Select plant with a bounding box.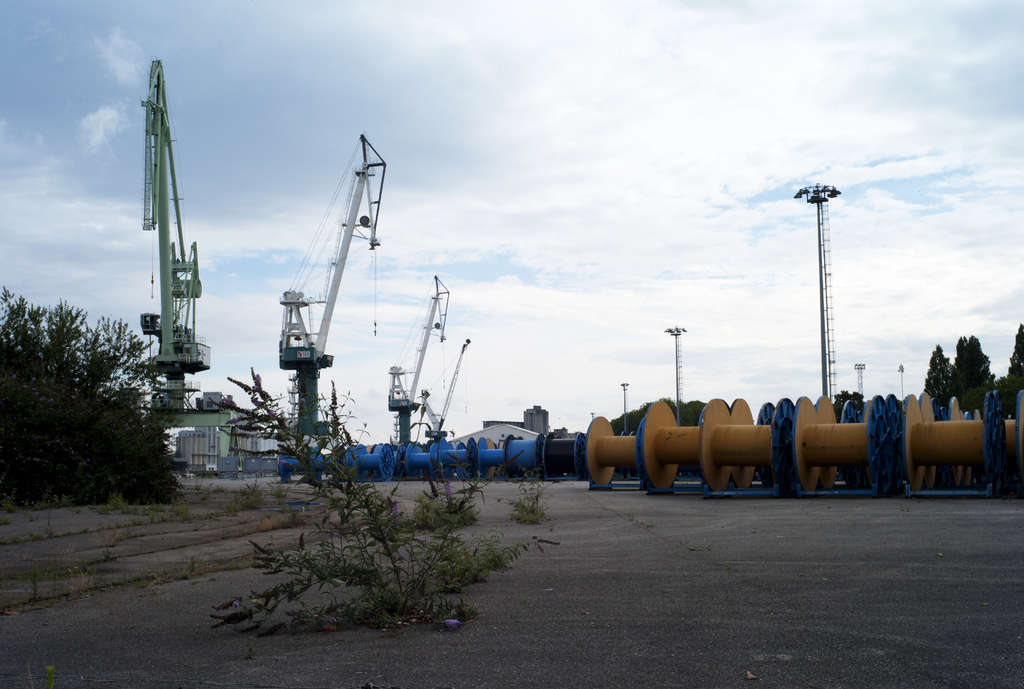
102, 490, 137, 514.
